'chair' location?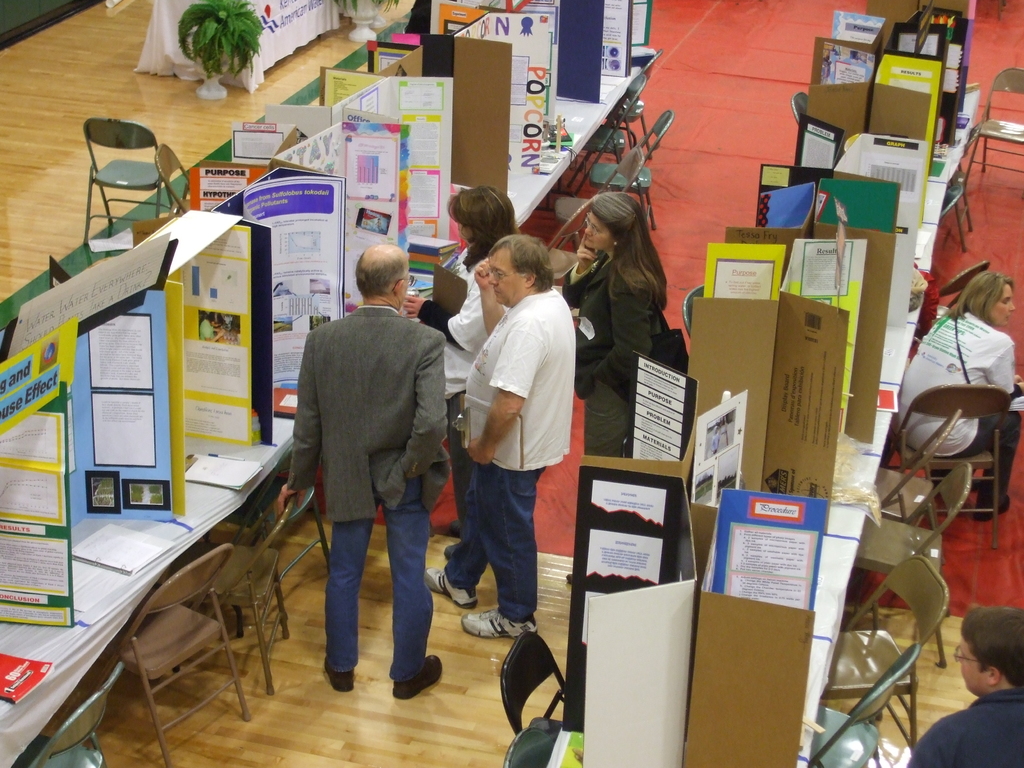
227 431 332 624
